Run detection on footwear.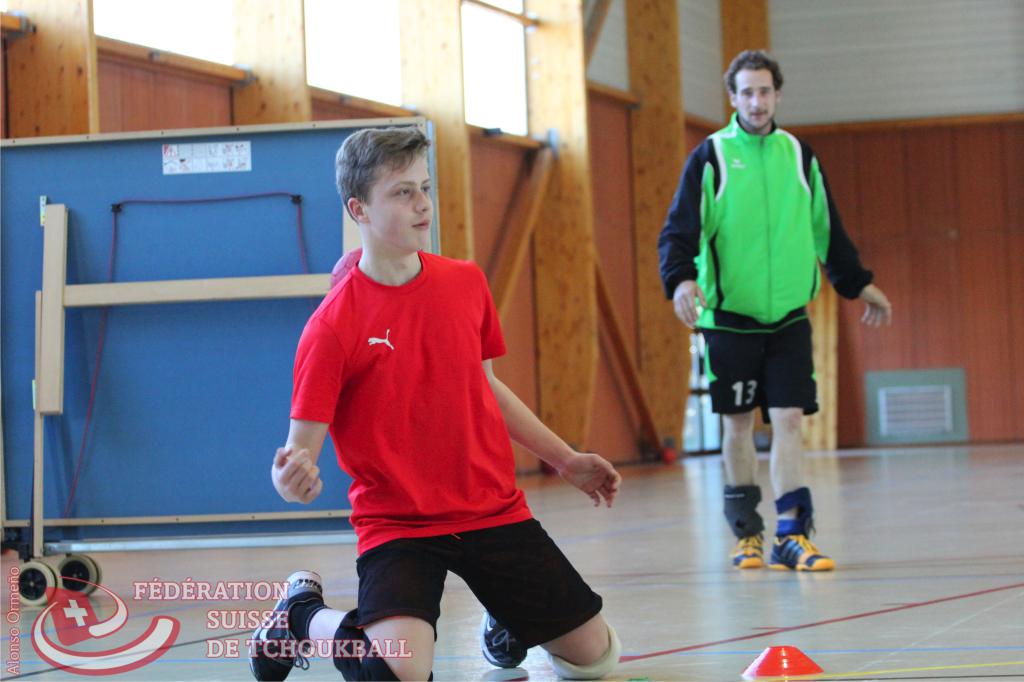
Result: box=[733, 532, 771, 568].
